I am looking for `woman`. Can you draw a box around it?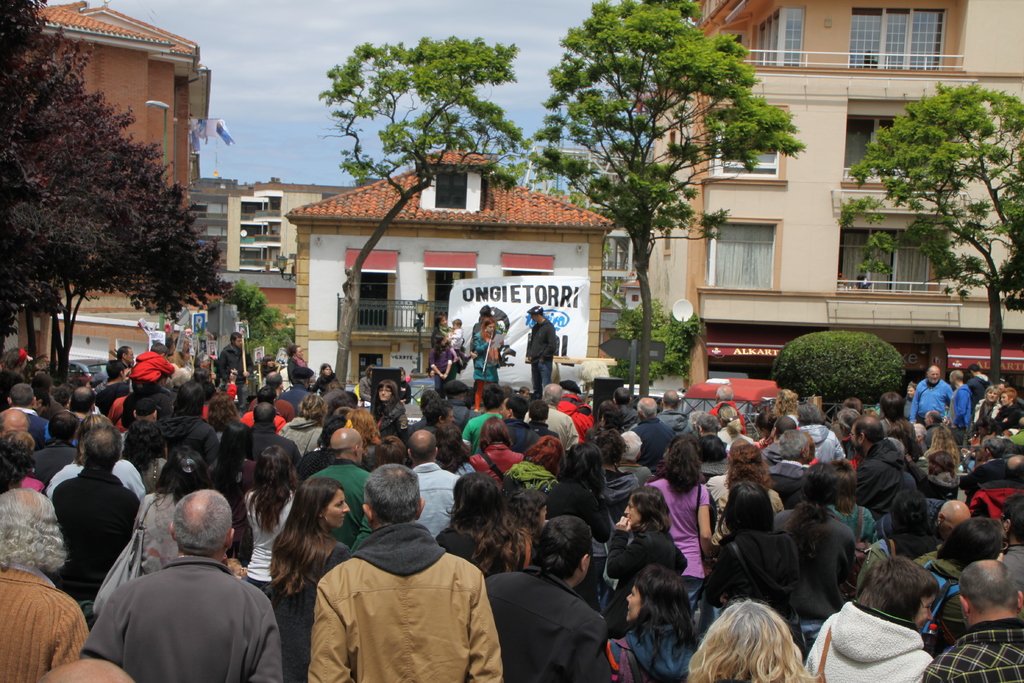
Sure, the bounding box is x1=781 y1=391 x2=798 y2=417.
